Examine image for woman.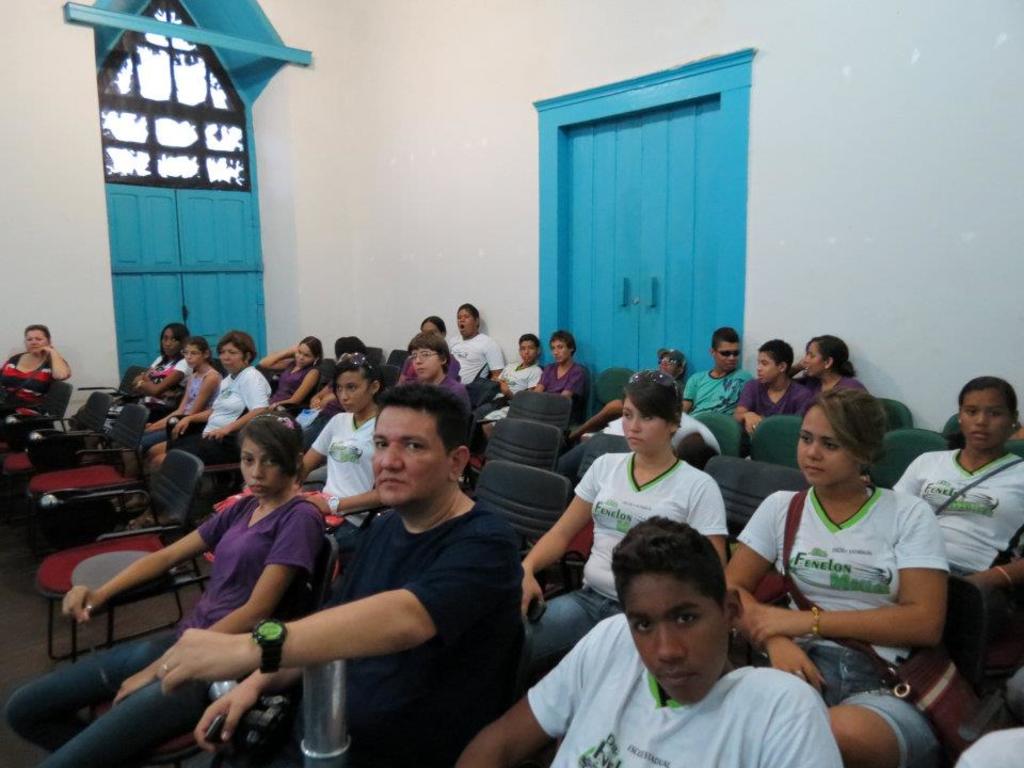
Examination result: 793:335:869:420.
